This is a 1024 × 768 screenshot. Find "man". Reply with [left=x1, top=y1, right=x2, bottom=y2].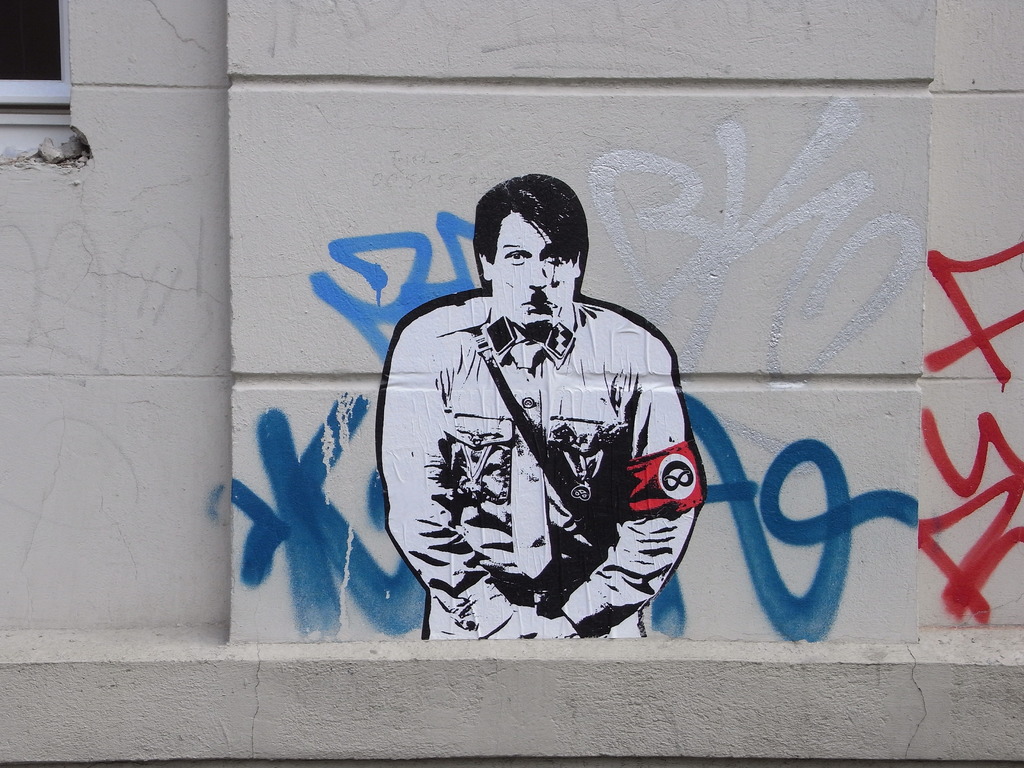
[left=360, top=189, right=703, bottom=648].
